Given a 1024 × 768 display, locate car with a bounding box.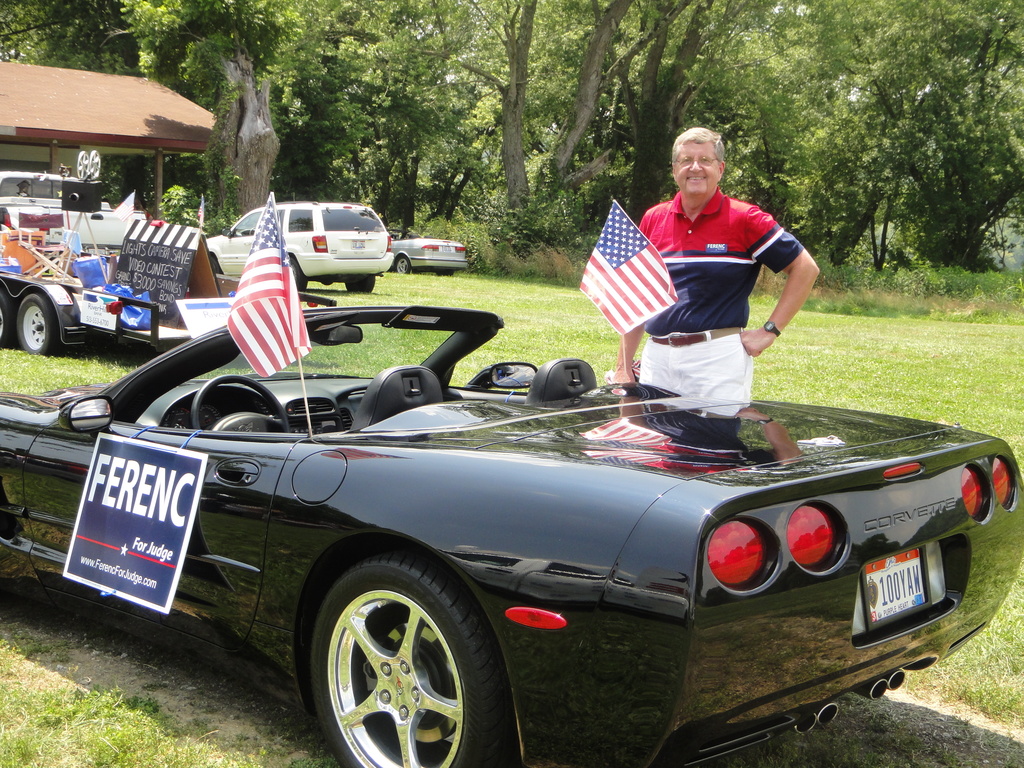
Located: <box>0,300,1023,767</box>.
